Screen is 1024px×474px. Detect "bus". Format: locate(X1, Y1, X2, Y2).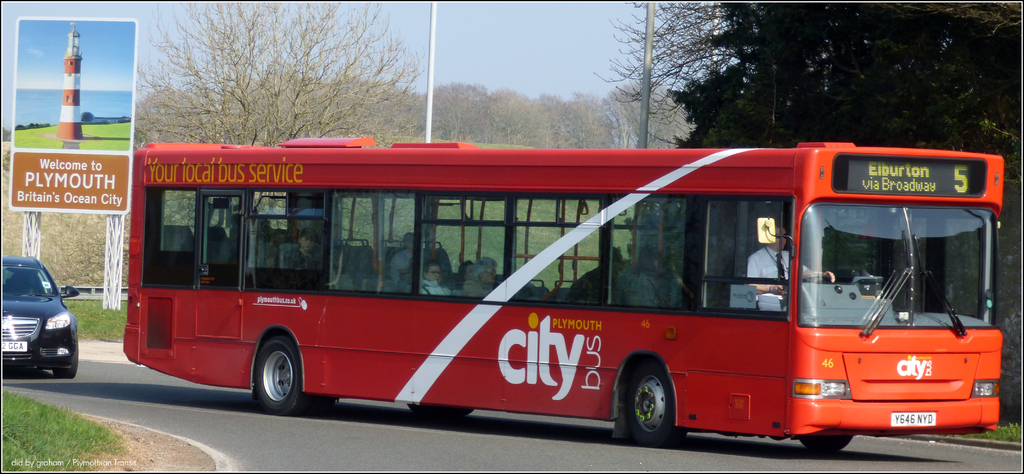
locate(120, 142, 1003, 447).
